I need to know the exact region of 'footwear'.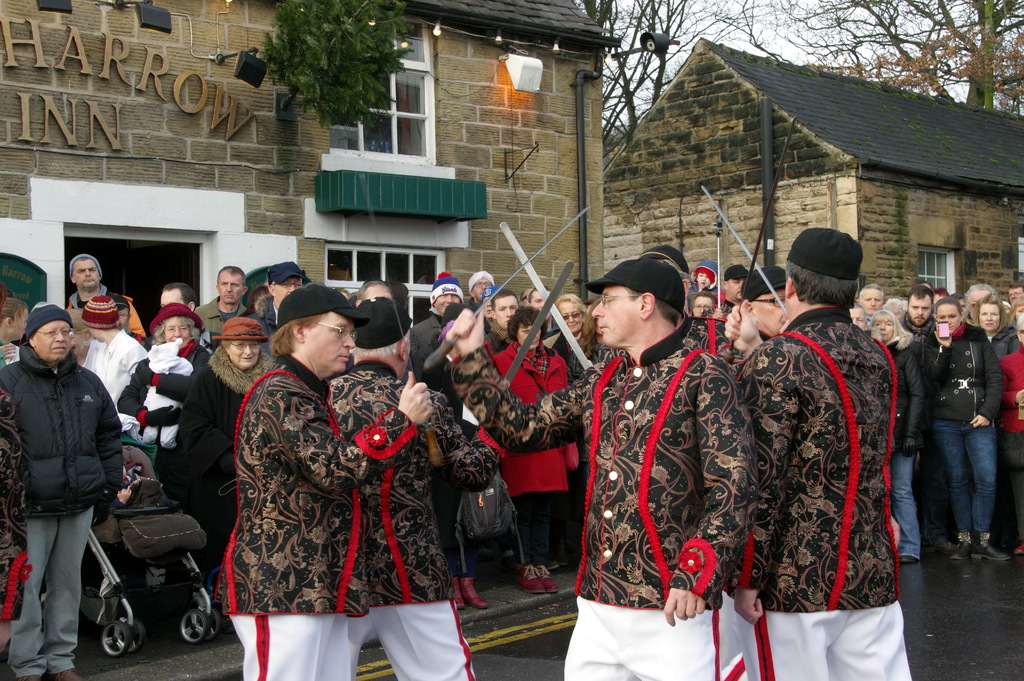
Region: box=[519, 567, 544, 591].
